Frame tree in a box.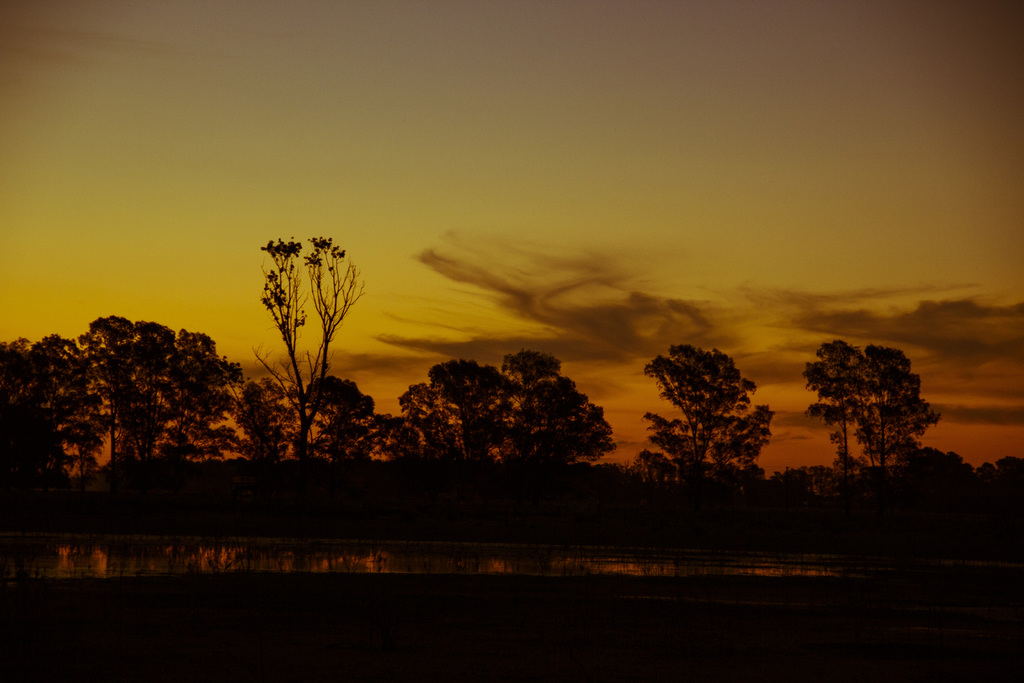
[x1=814, y1=335, x2=942, y2=531].
